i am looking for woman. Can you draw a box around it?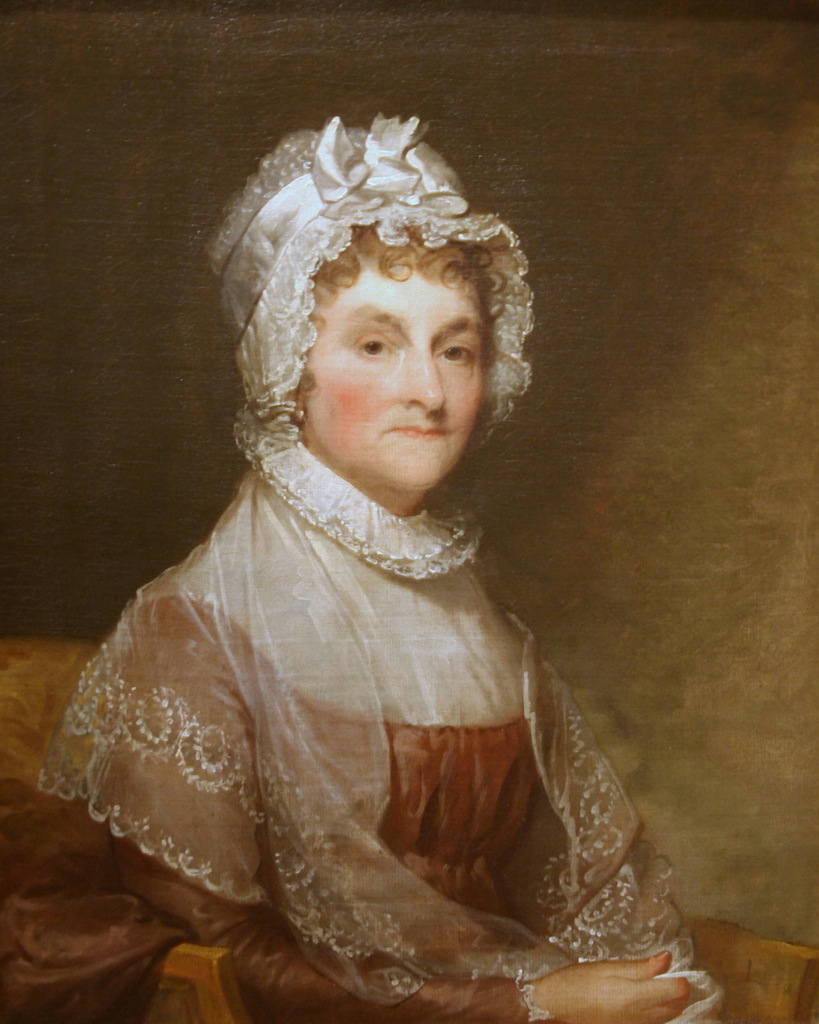
Sure, the bounding box is x1=33, y1=120, x2=702, y2=986.
